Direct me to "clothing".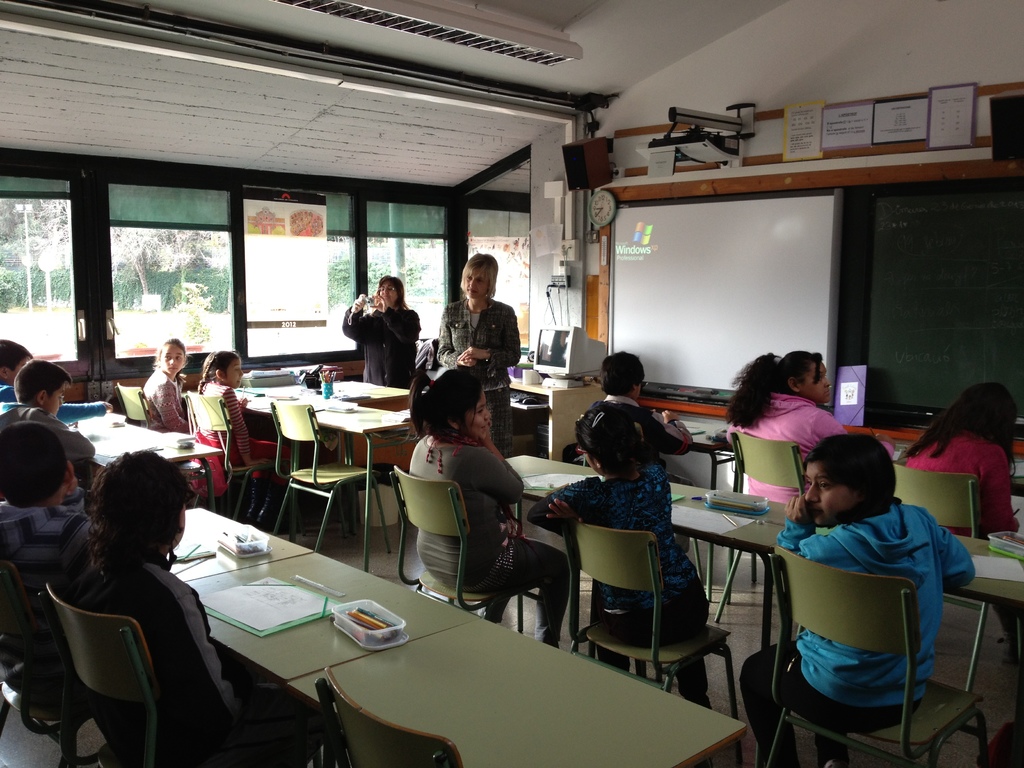
Direction: BBox(135, 364, 192, 433).
